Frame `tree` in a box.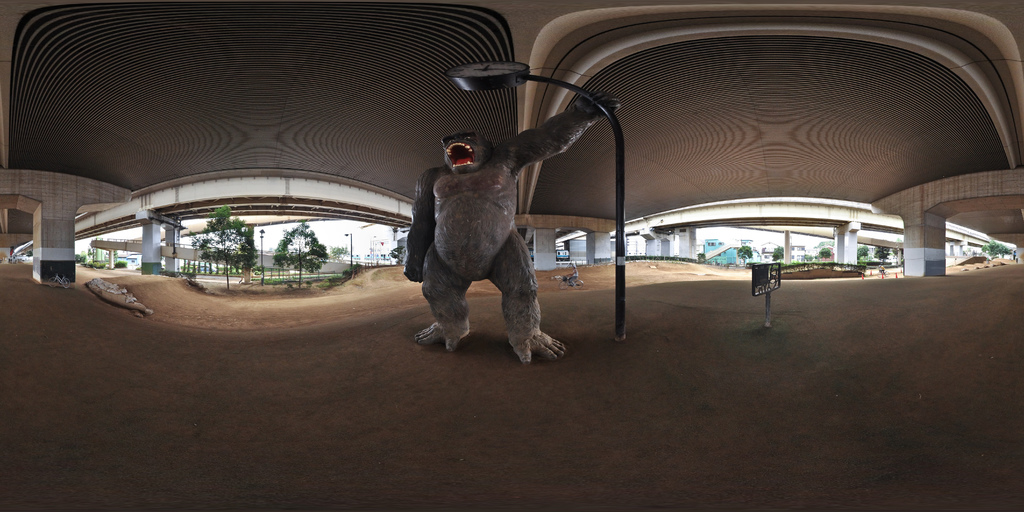
<region>850, 243, 871, 271</region>.
